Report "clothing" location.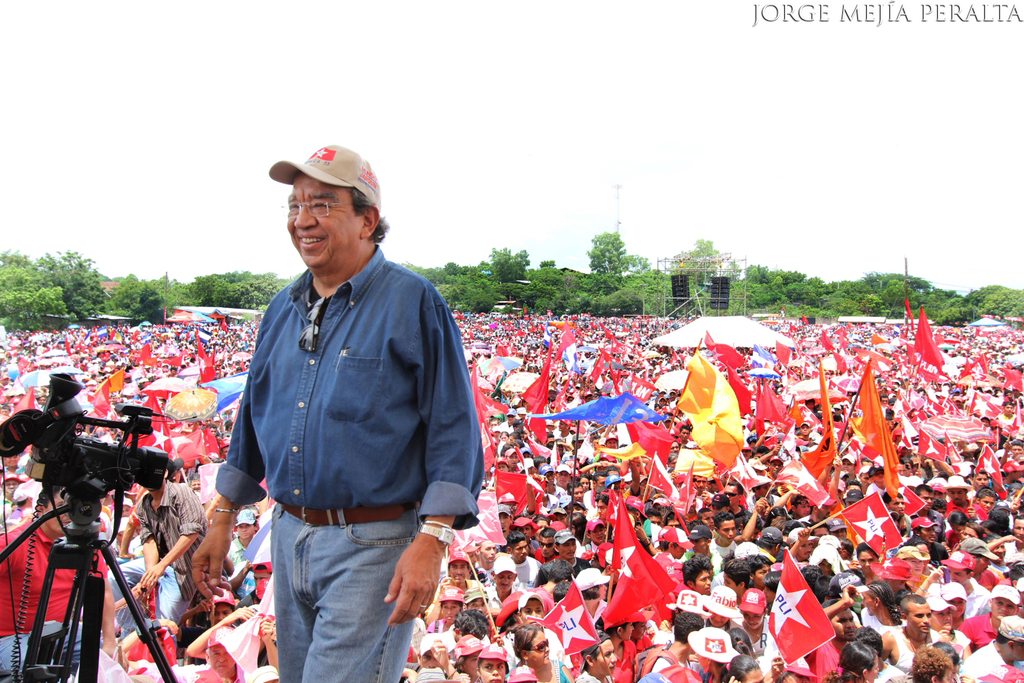
Report: [950, 639, 1018, 682].
